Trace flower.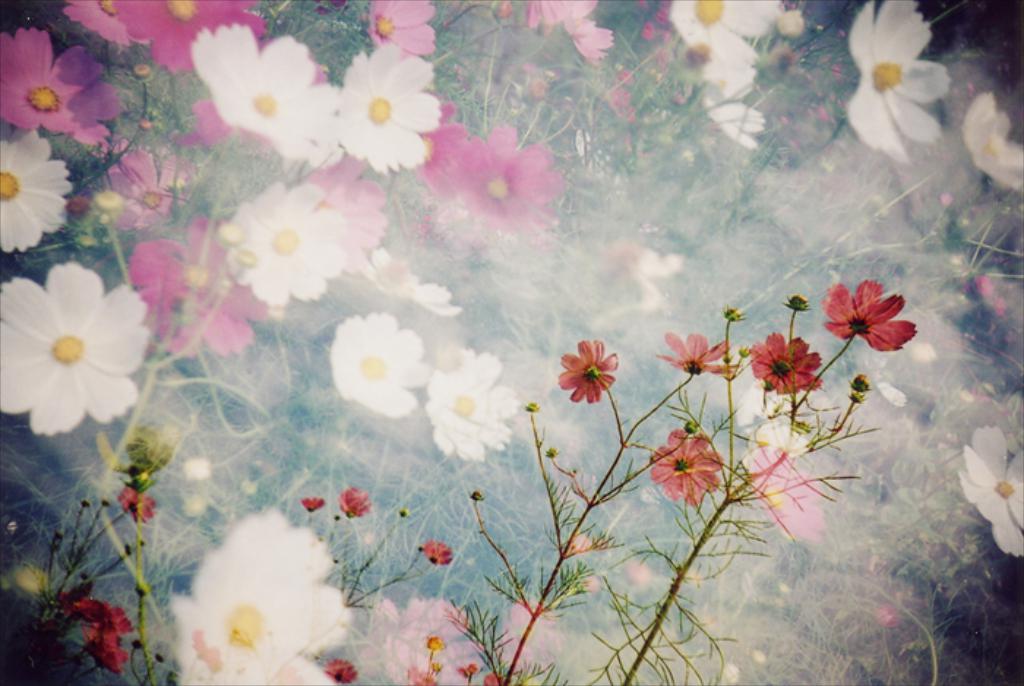
Traced to 432 338 515 459.
